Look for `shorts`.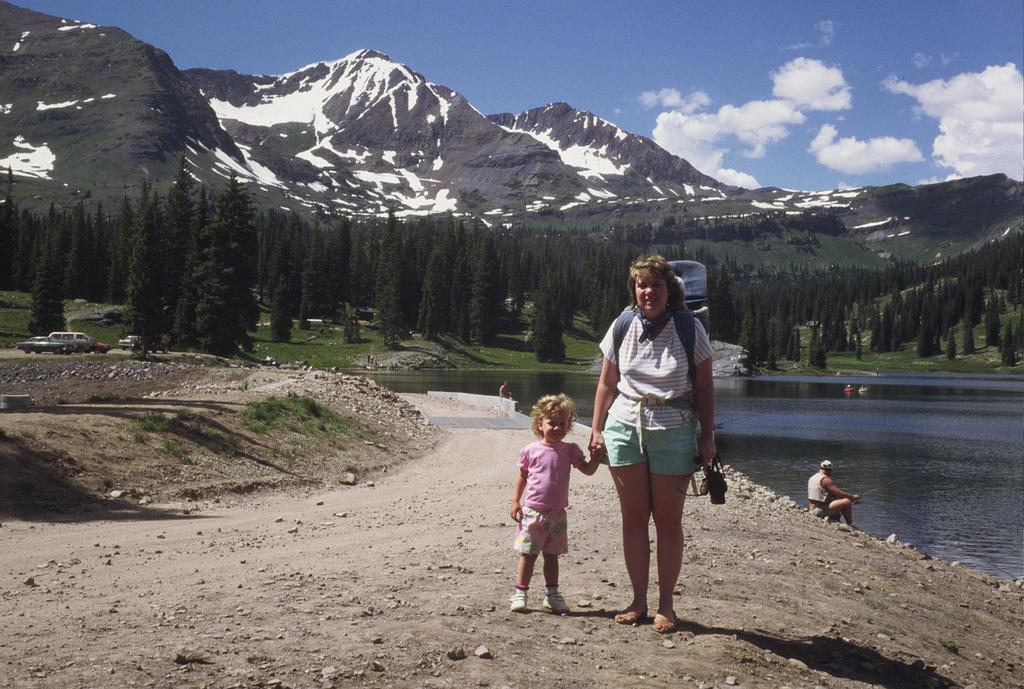
Found: detection(813, 505, 837, 521).
